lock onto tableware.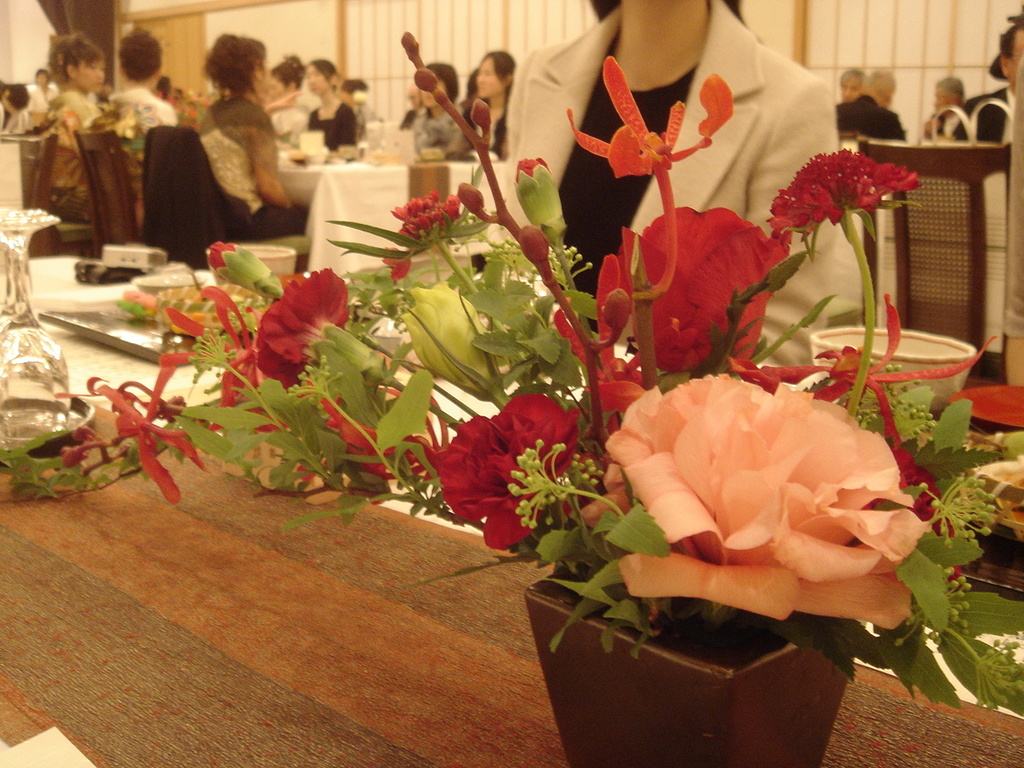
Locked: select_region(202, 240, 300, 290).
